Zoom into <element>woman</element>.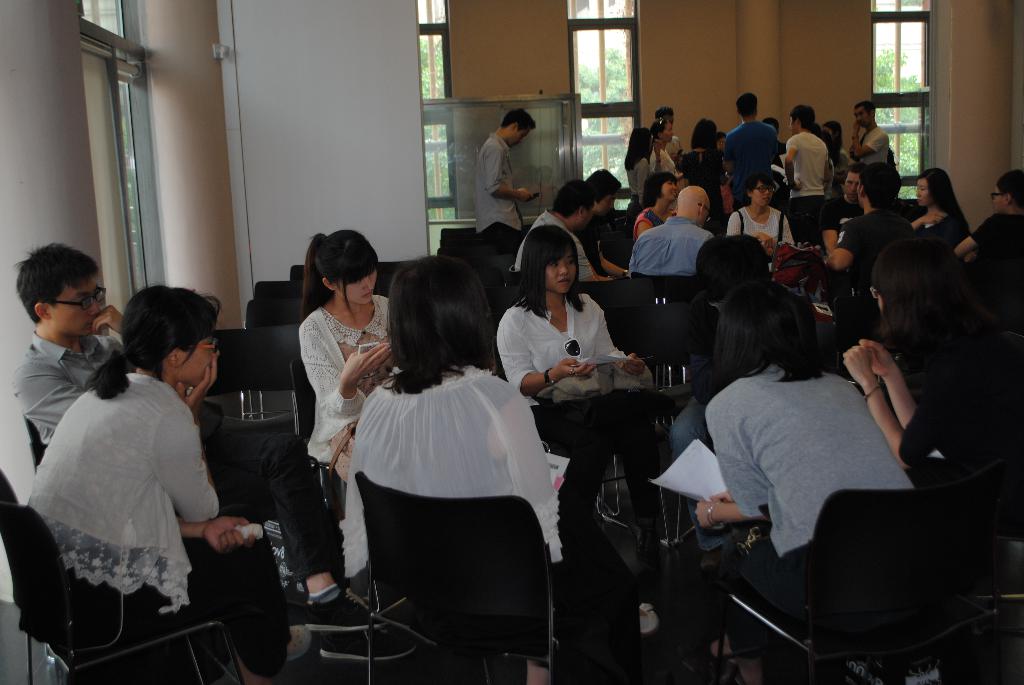
Zoom target: box=[679, 113, 726, 197].
